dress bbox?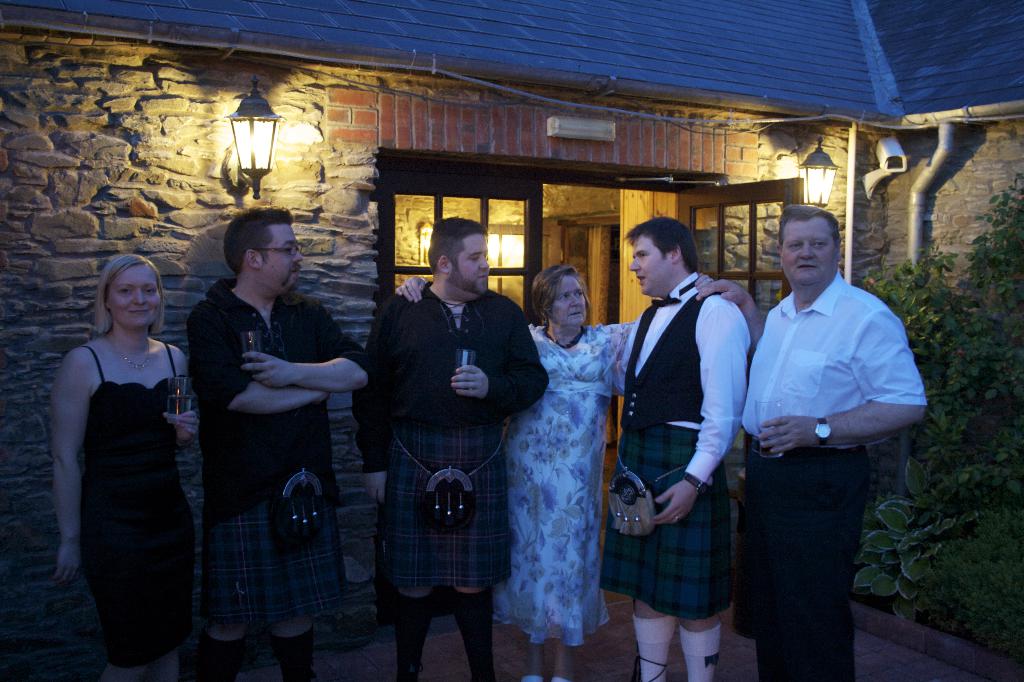
bbox=(490, 320, 635, 649)
